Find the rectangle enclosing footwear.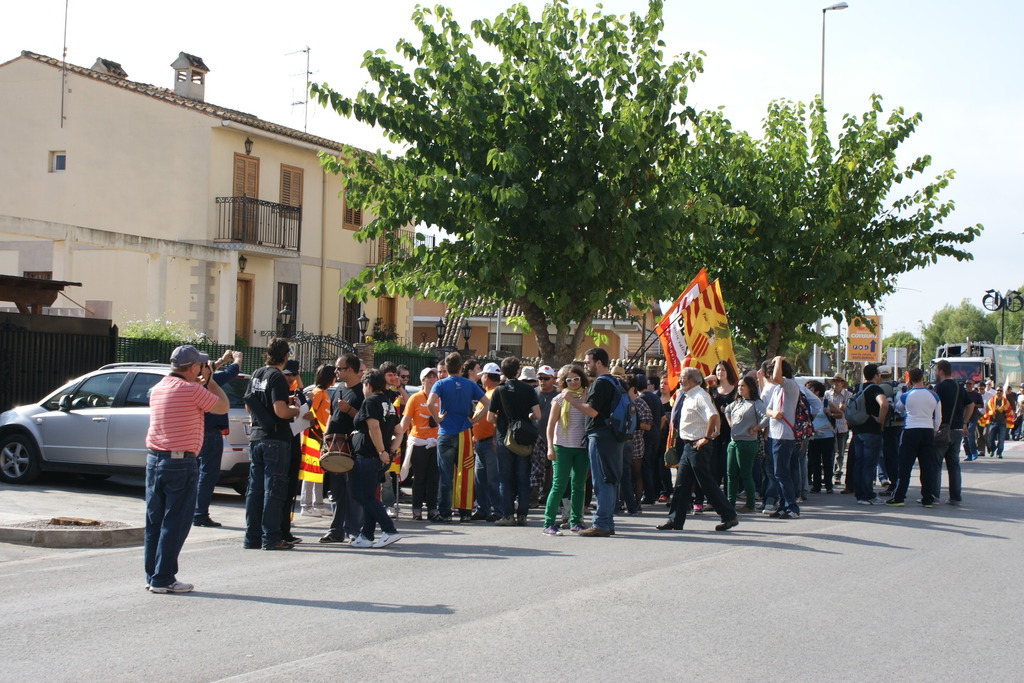
crop(318, 504, 329, 515).
